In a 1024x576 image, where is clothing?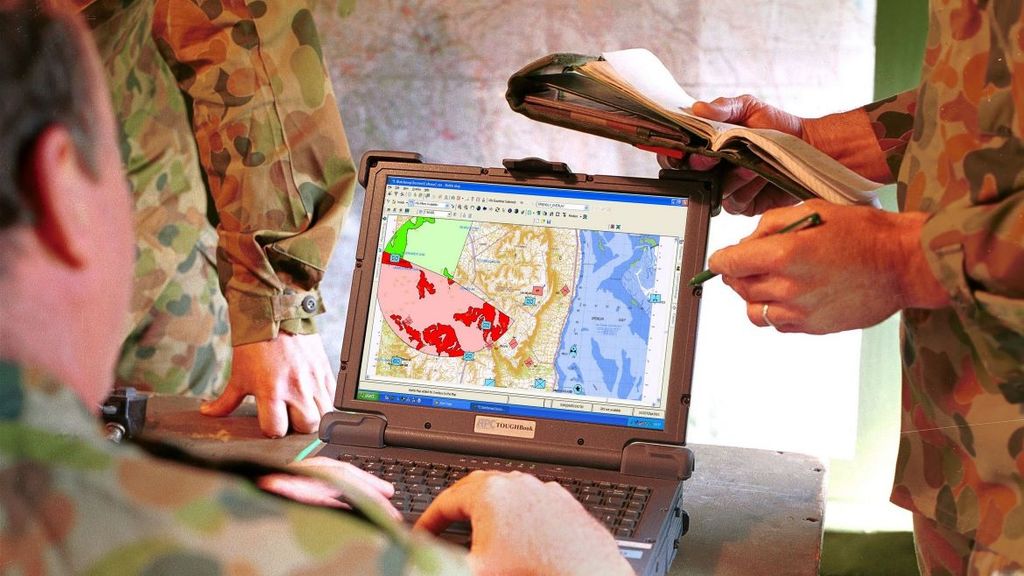
866/0/1023/575.
